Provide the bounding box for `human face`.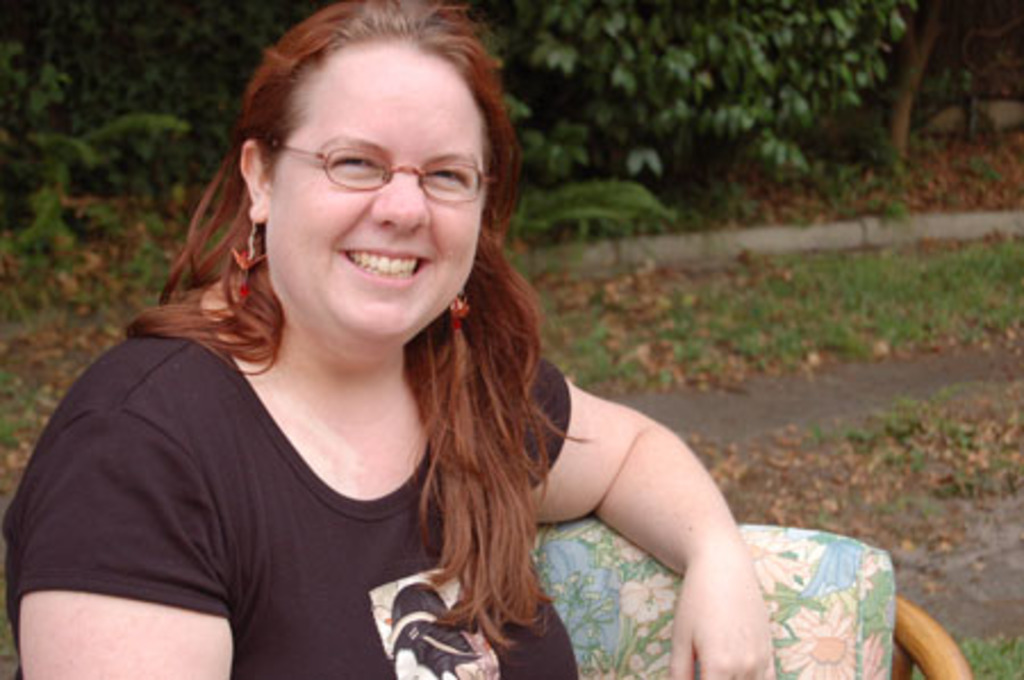
<box>280,100,476,332</box>.
